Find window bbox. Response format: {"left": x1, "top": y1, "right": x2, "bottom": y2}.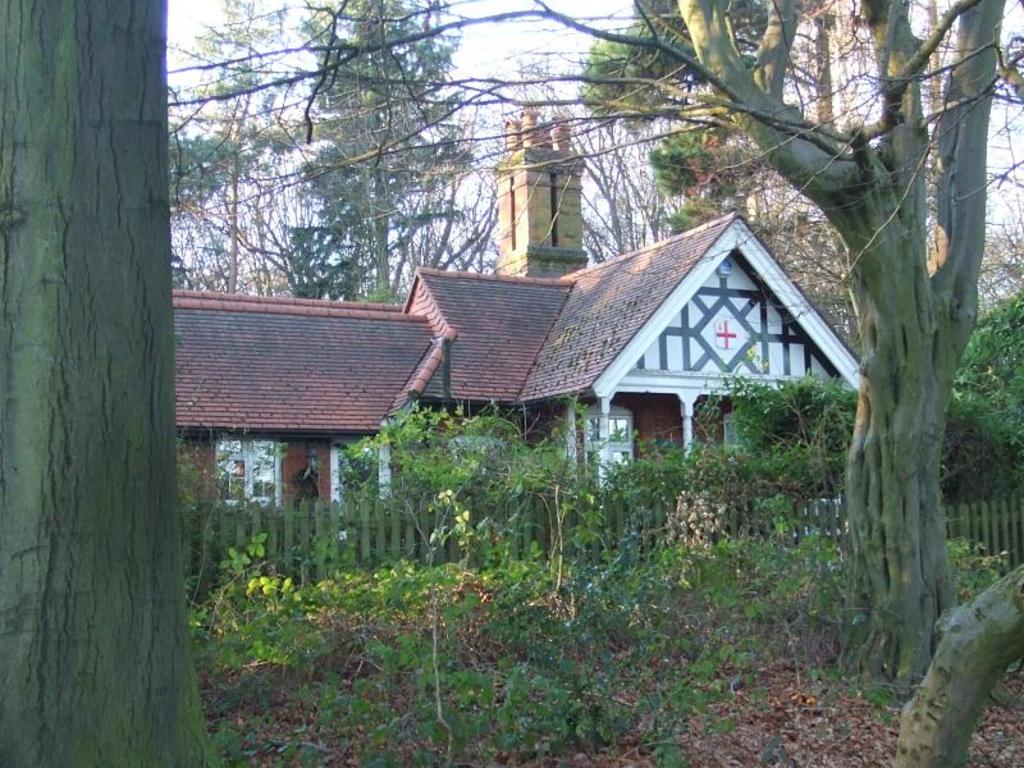
{"left": 211, "top": 439, "right": 282, "bottom": 502}.
